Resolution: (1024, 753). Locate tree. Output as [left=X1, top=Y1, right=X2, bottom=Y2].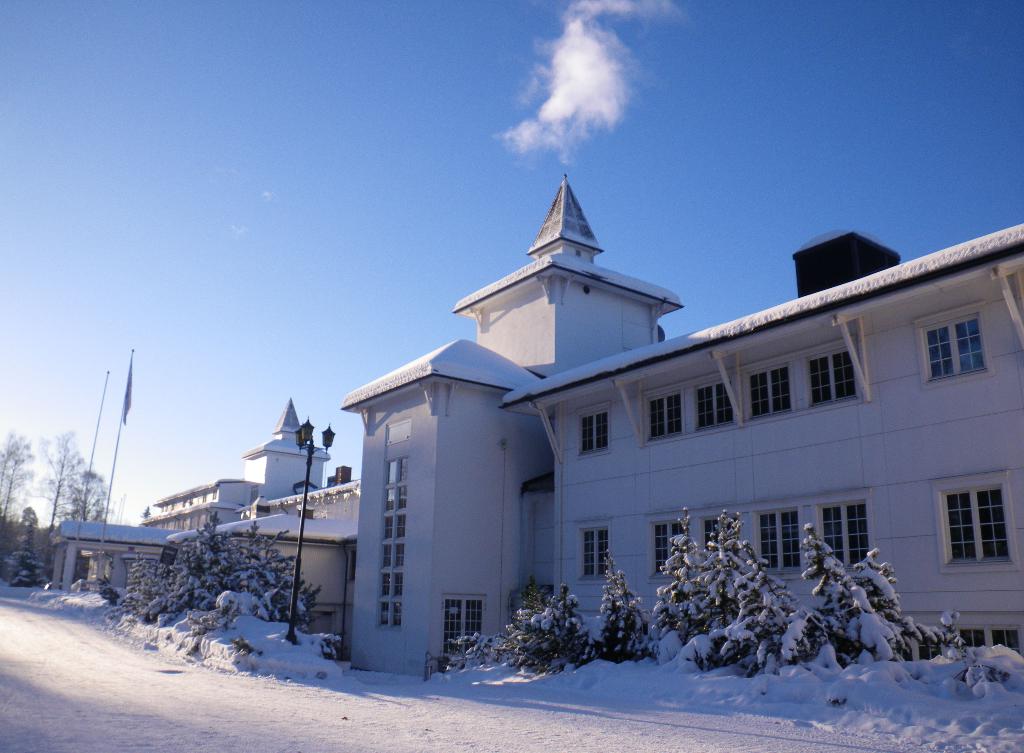
[left=40, top=418, right=84, bottom=528].
